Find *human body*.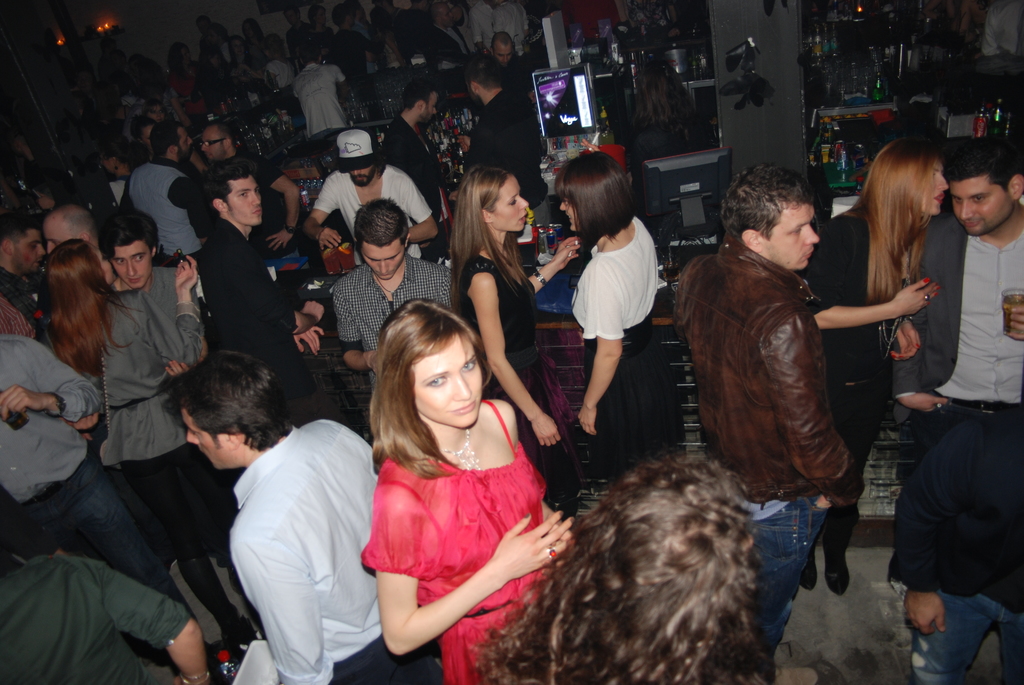
l=197, t=150, r=336, b=417.
